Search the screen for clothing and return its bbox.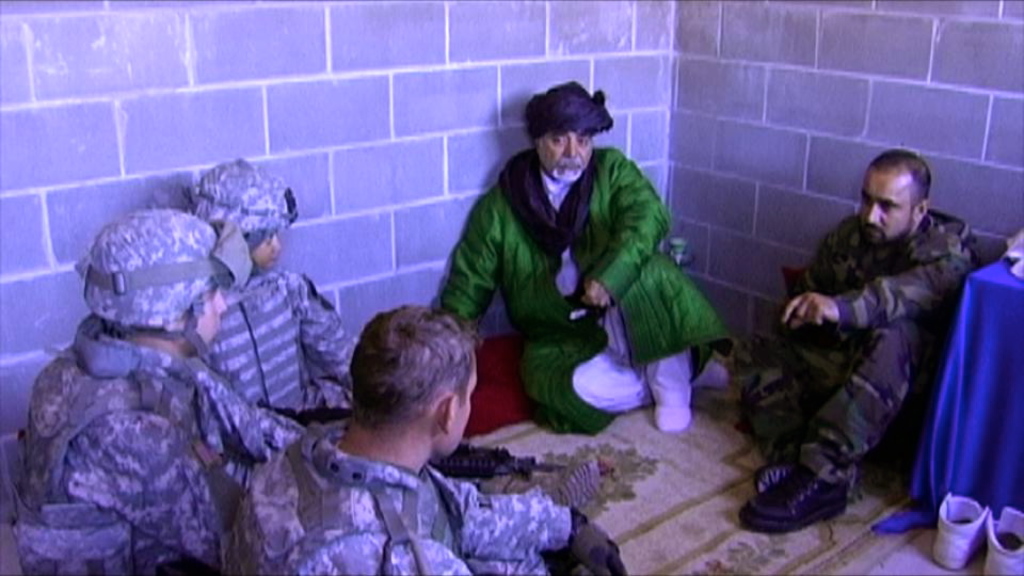
Found: <region>231, 416, 574, 575</region>.
